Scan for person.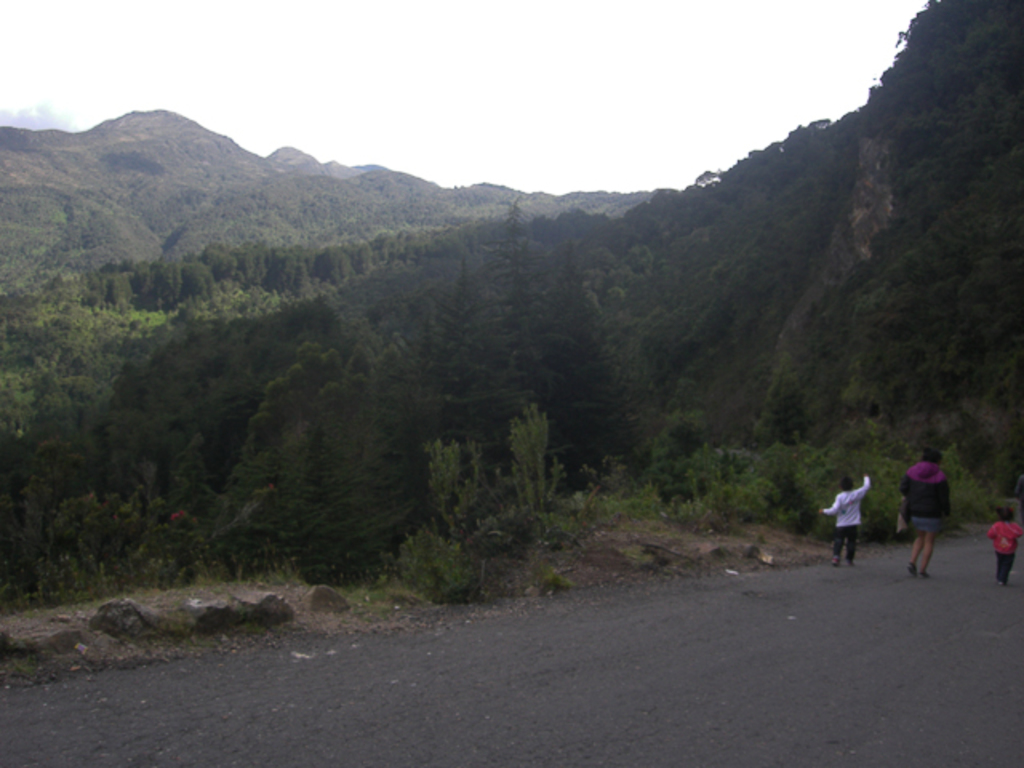
Scan result: 898, 440, 957, 586.
